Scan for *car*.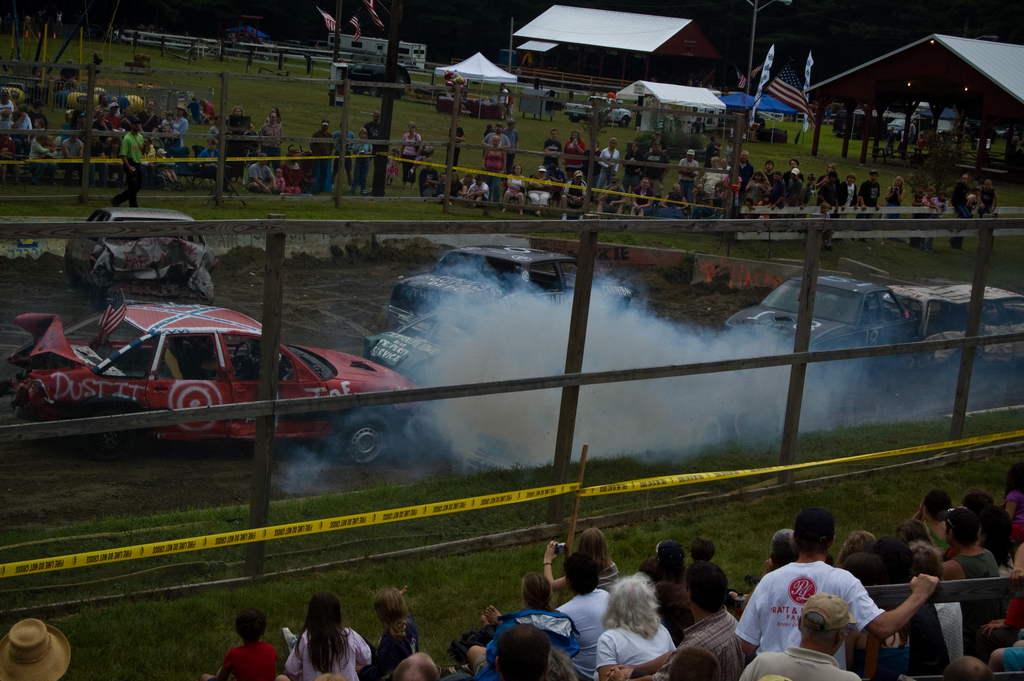
Scan result: 14:294:437:473.
